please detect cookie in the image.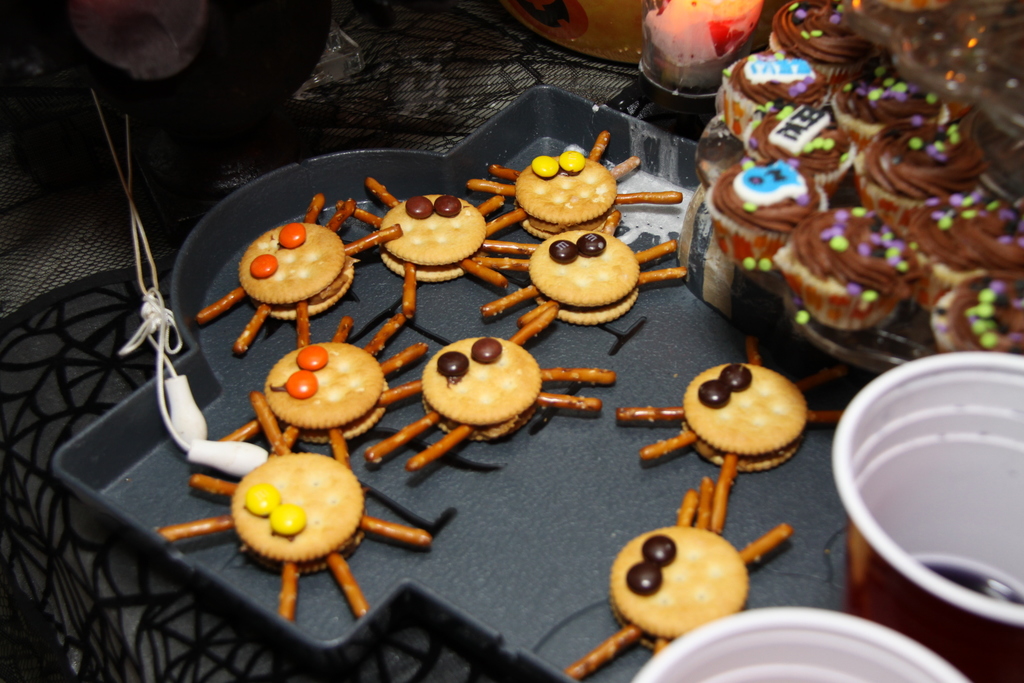
l=607, t=526, r=753, b=654.
